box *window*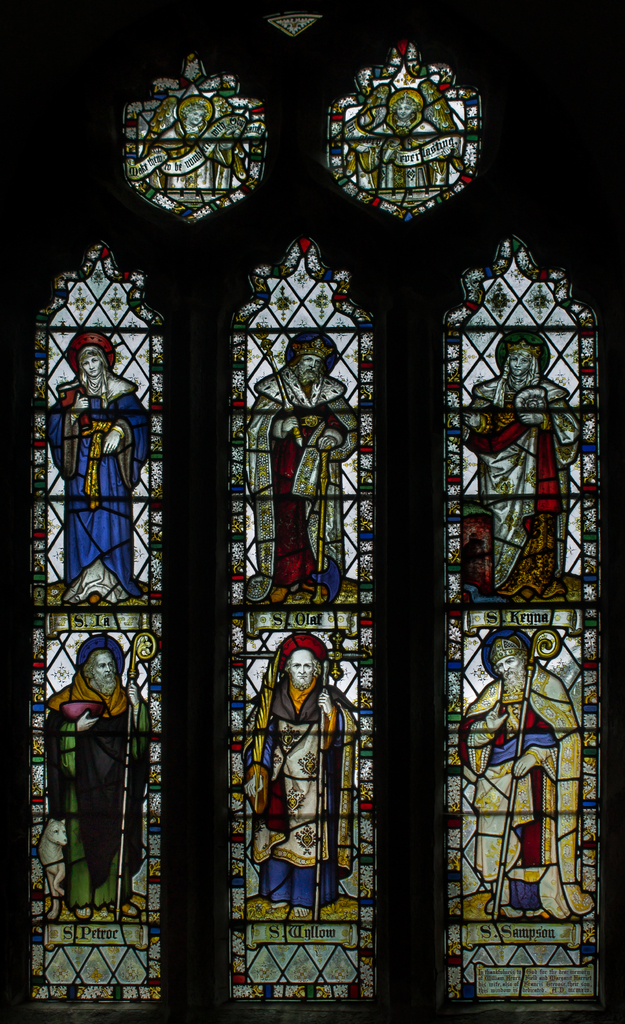
{"left": 408, "top": 221, "right": 624, "bottom": 1023}
